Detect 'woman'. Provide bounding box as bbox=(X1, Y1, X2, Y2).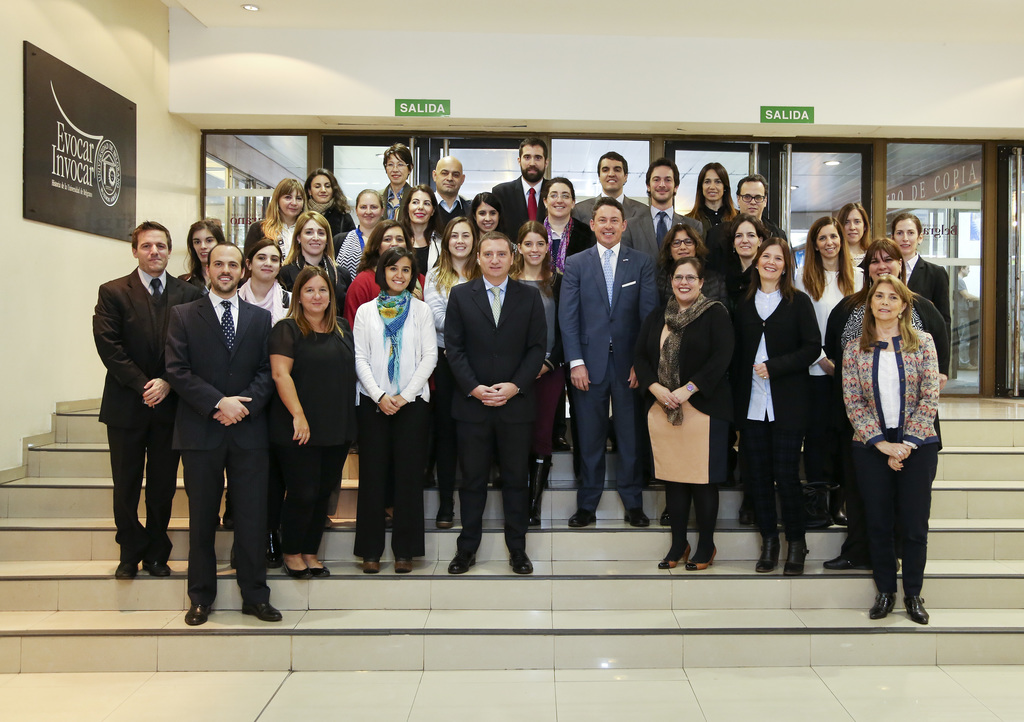
bbox=(423, 213, 478, 533).
